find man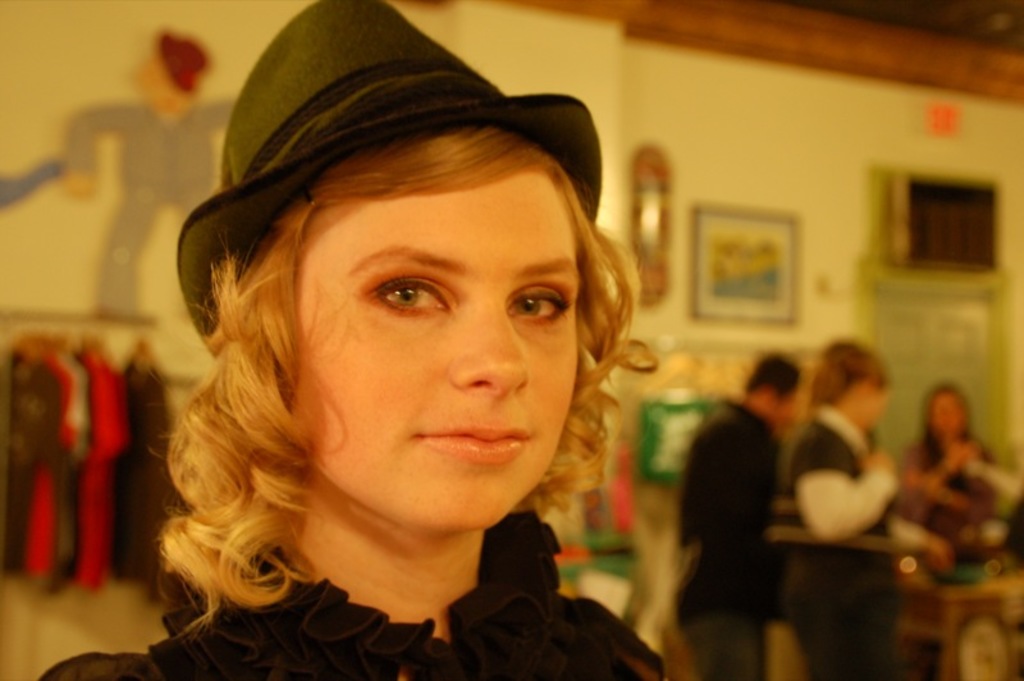
crop(678, 352, 800, 680)
